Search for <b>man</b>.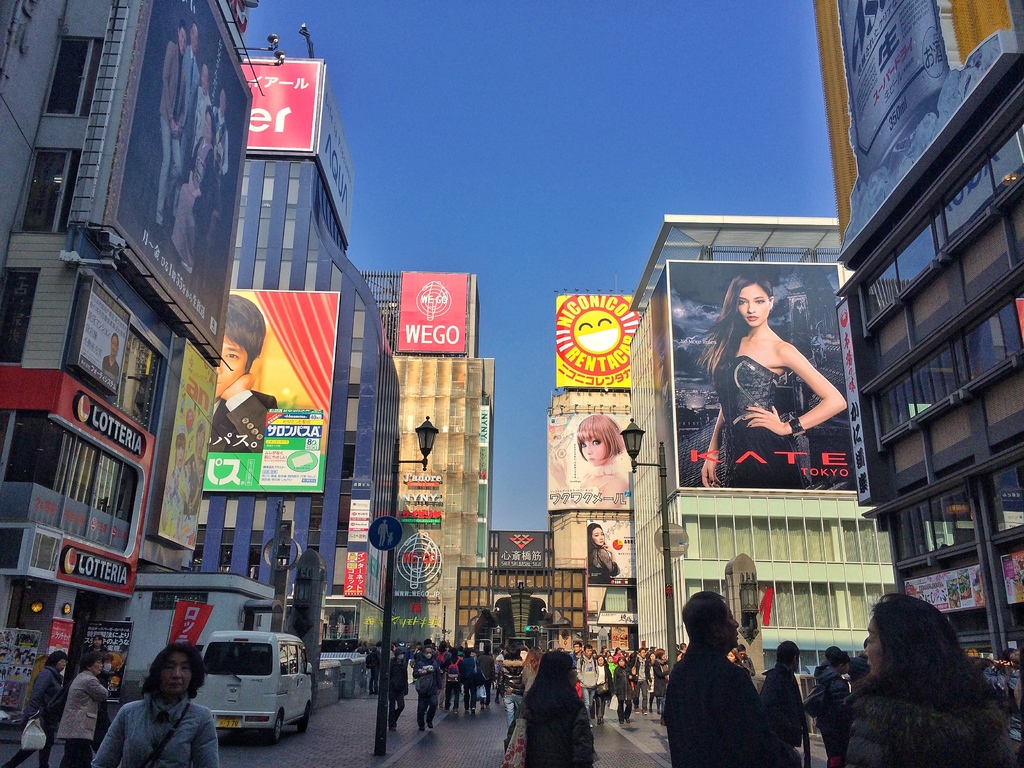
Found at x1=570 y1=642 x2=584 y2=673.
